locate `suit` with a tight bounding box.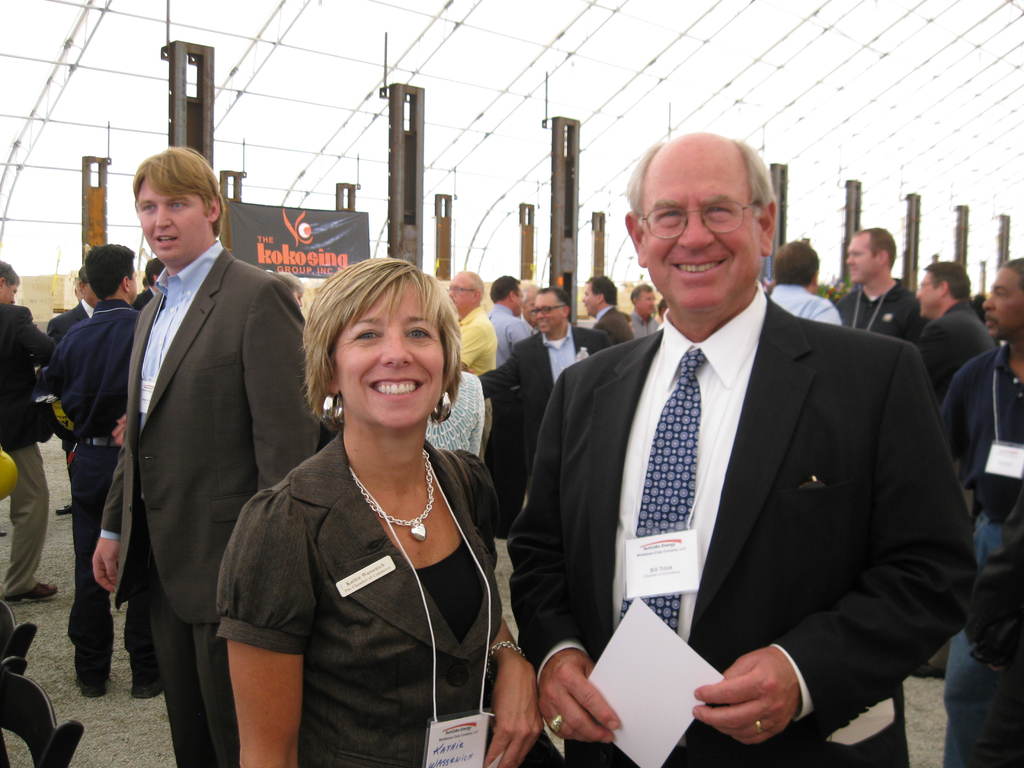
select_region(479, 333, 615, 499).
